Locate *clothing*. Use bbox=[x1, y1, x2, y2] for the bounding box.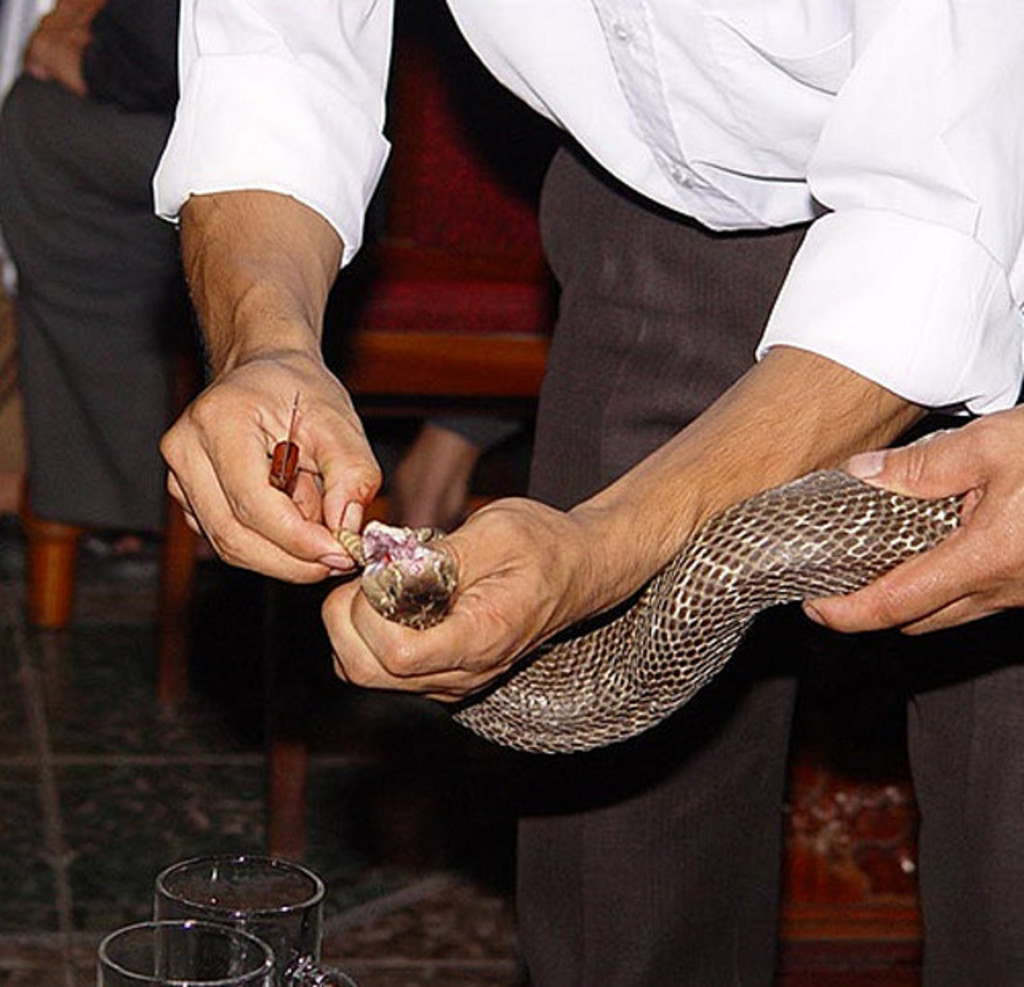
bbox=[146, 0, 1022, 985].
